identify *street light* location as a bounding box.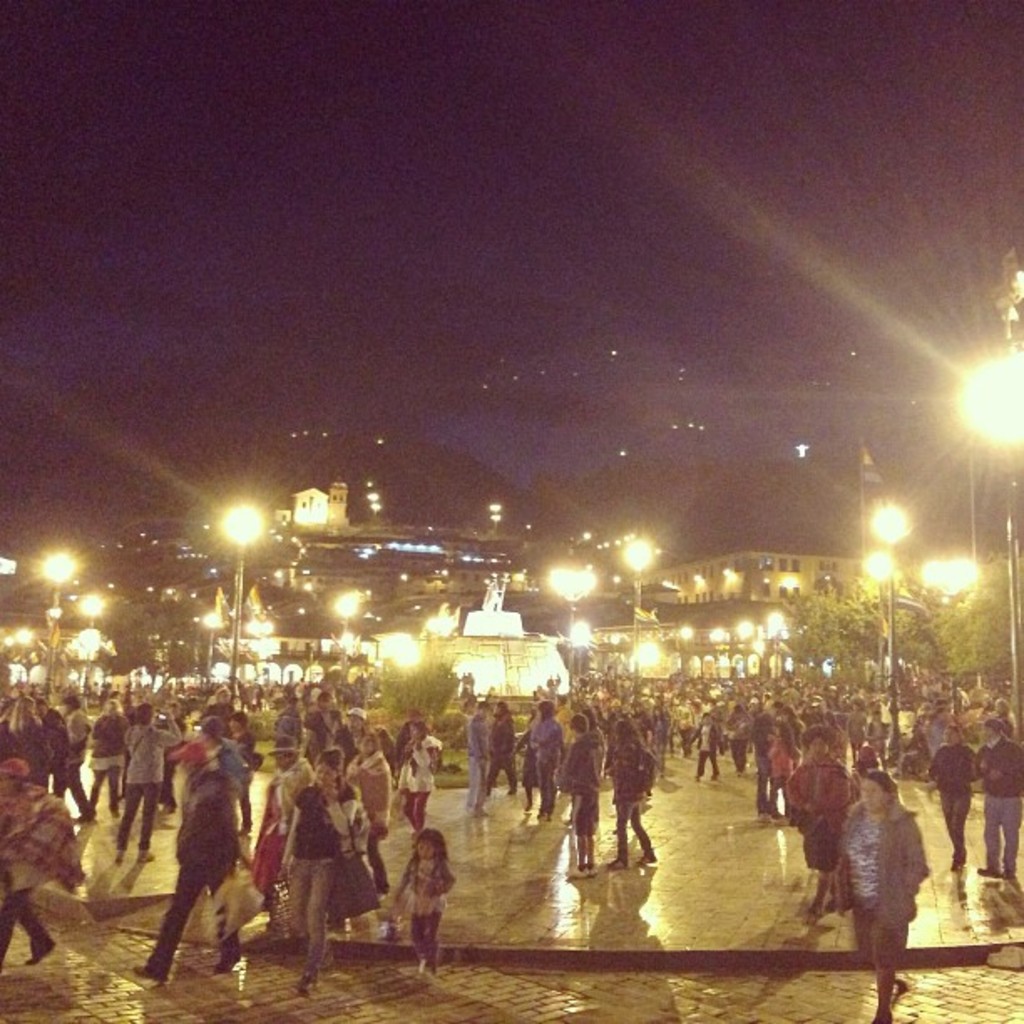
Rect(35, 552, 75, 694).
